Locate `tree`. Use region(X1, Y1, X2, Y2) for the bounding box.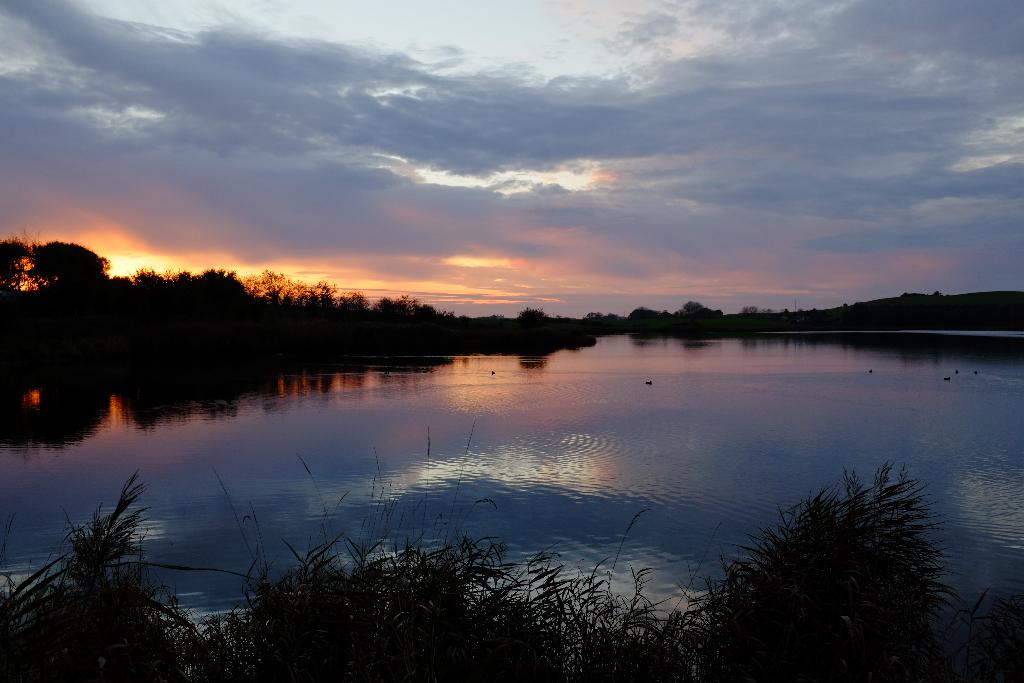
region(671, 297, 728, 325).
